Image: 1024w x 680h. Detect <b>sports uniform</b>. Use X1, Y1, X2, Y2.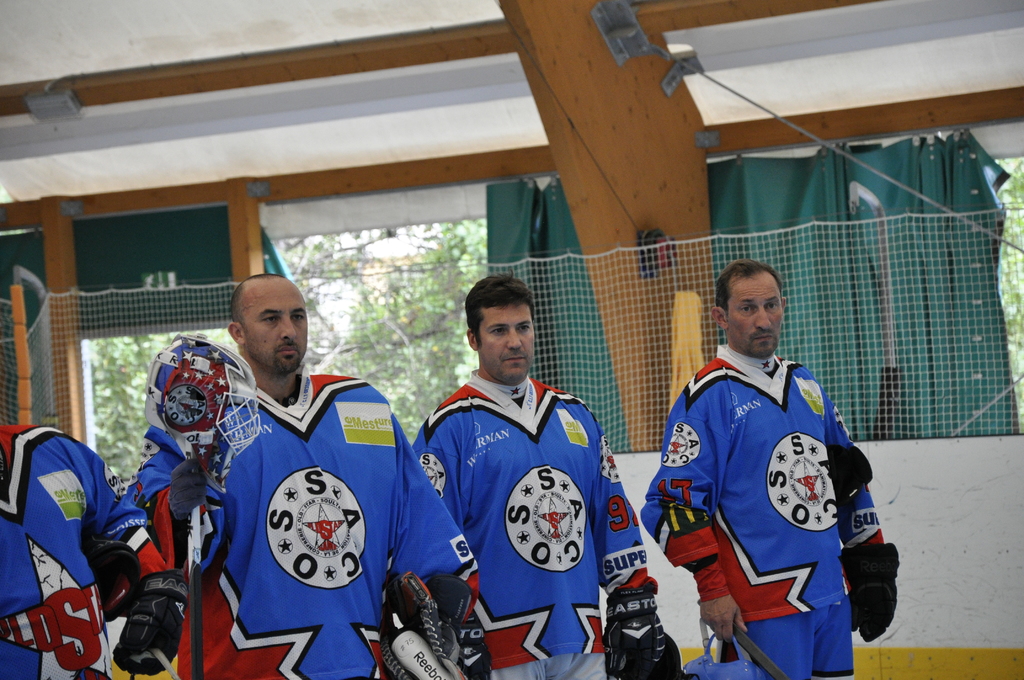
125, 330, 493, 679.
